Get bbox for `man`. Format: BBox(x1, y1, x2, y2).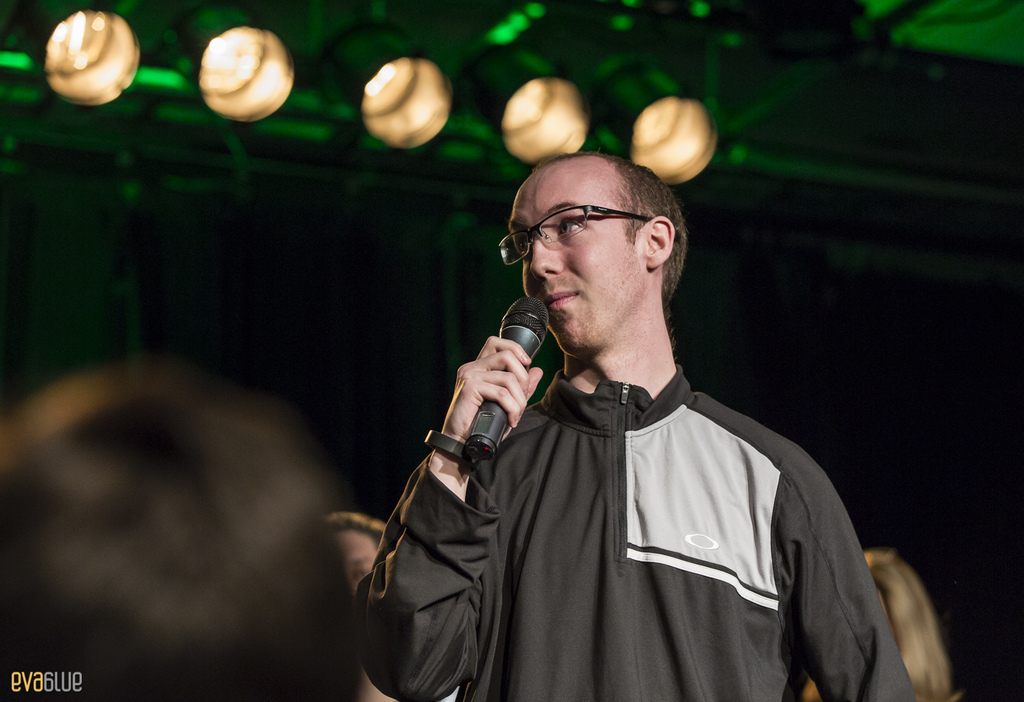
BBox(373, 117, 900, 688).
